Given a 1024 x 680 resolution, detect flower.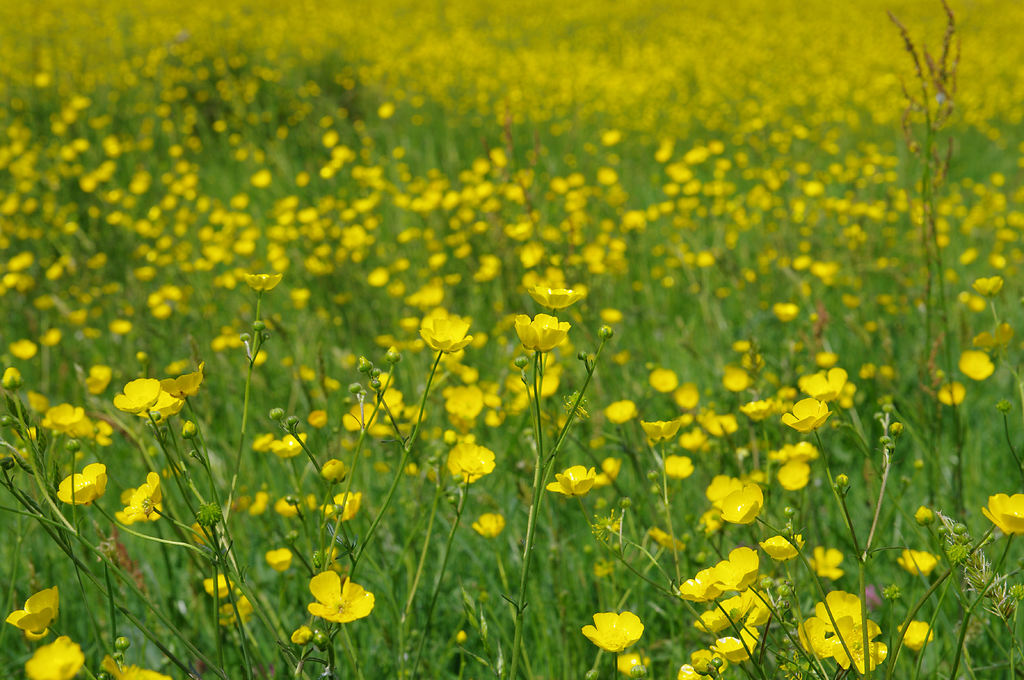
[x1=776, y1=461, x2=811, y2=493].
